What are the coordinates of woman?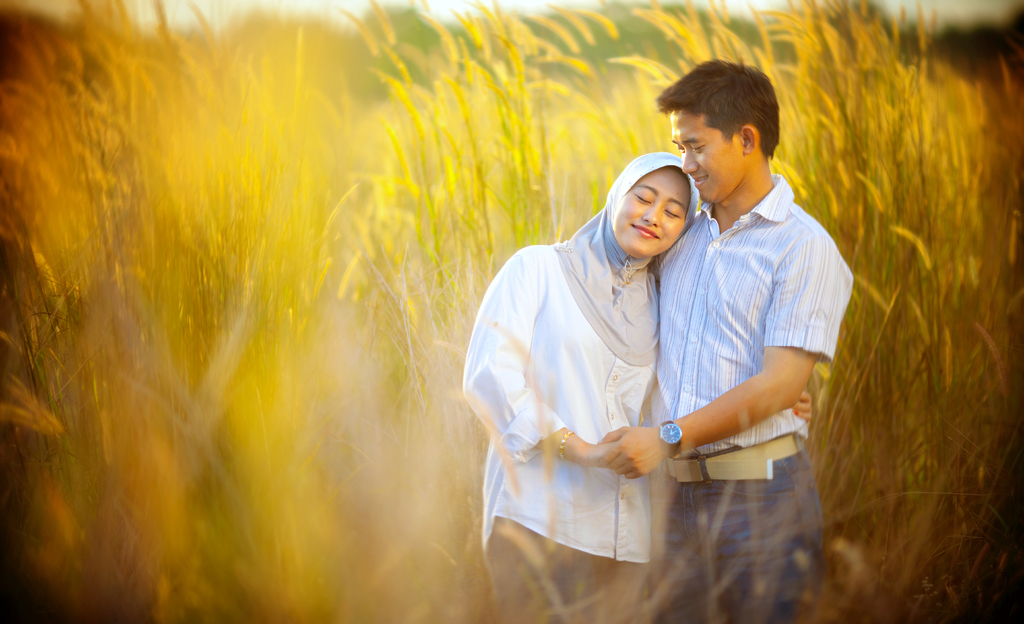
detection(406, 93, 768, 589).
